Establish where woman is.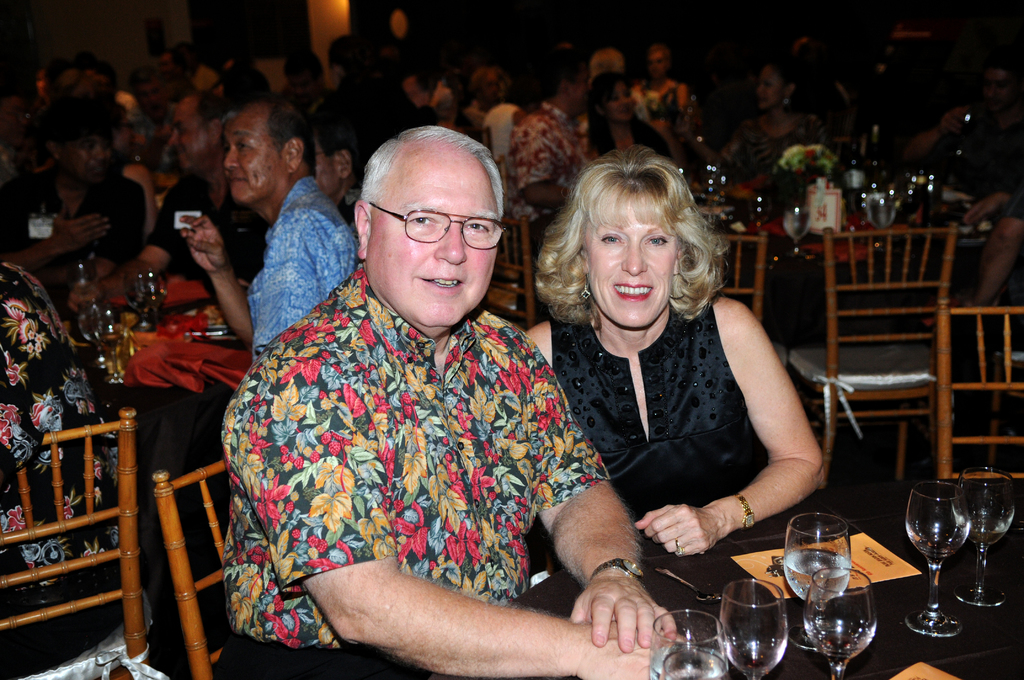
Established at [721,54,850,211].
